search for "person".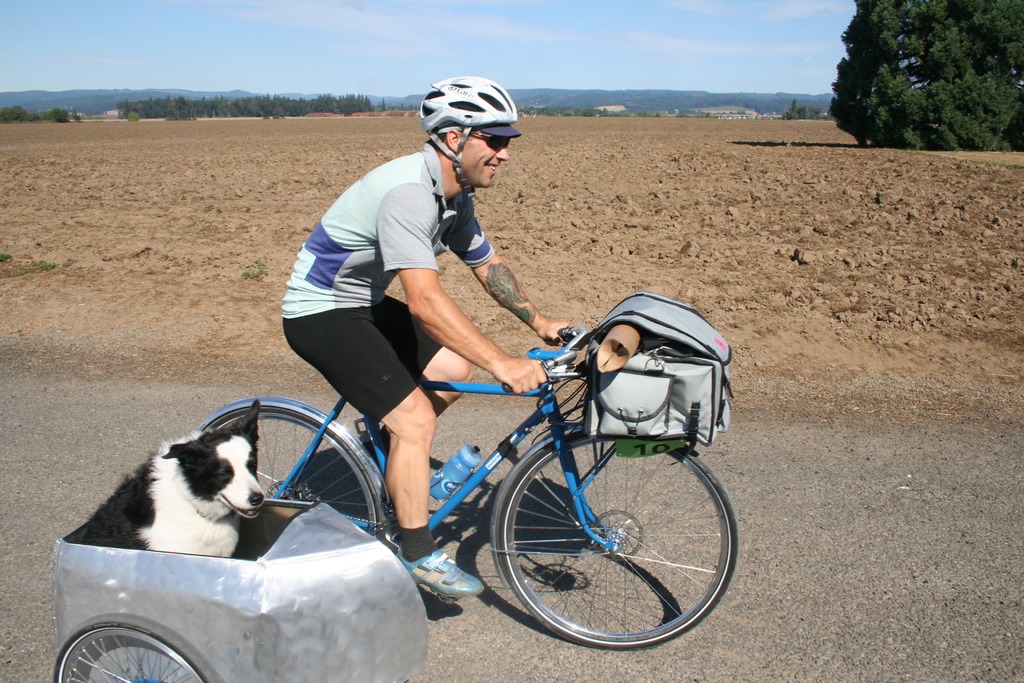
Found at <bbox>291, 86, 564, 475</bbox>.
